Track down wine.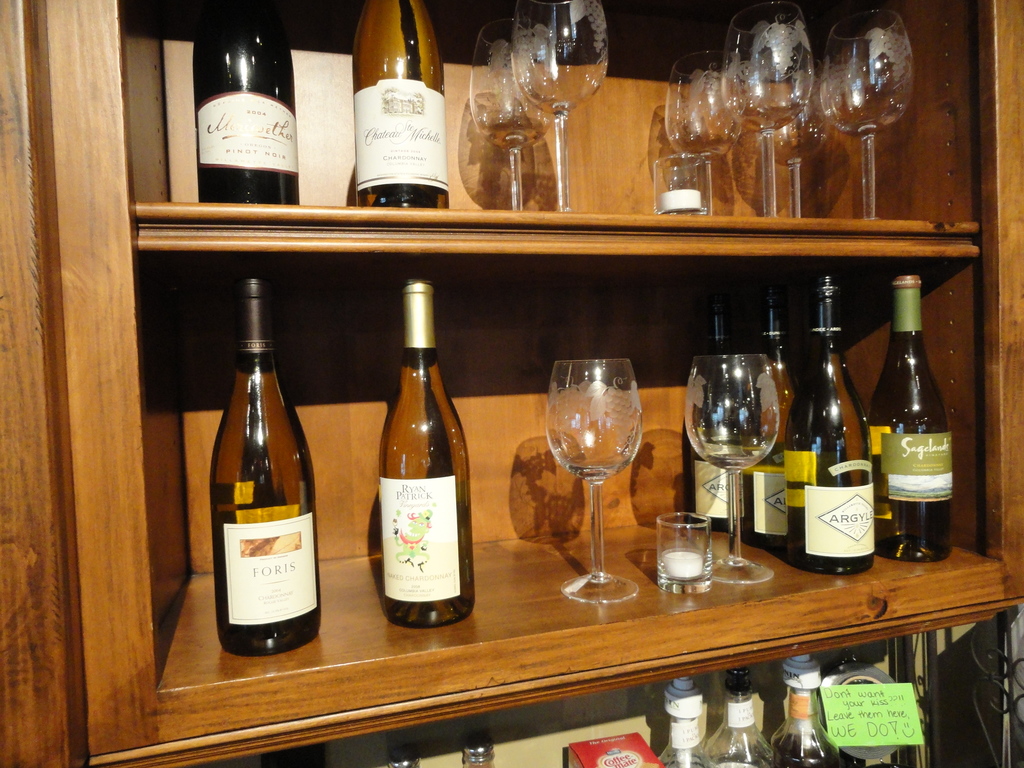
Tracked to x1=355, y1=0, x2=451, y2=209.
